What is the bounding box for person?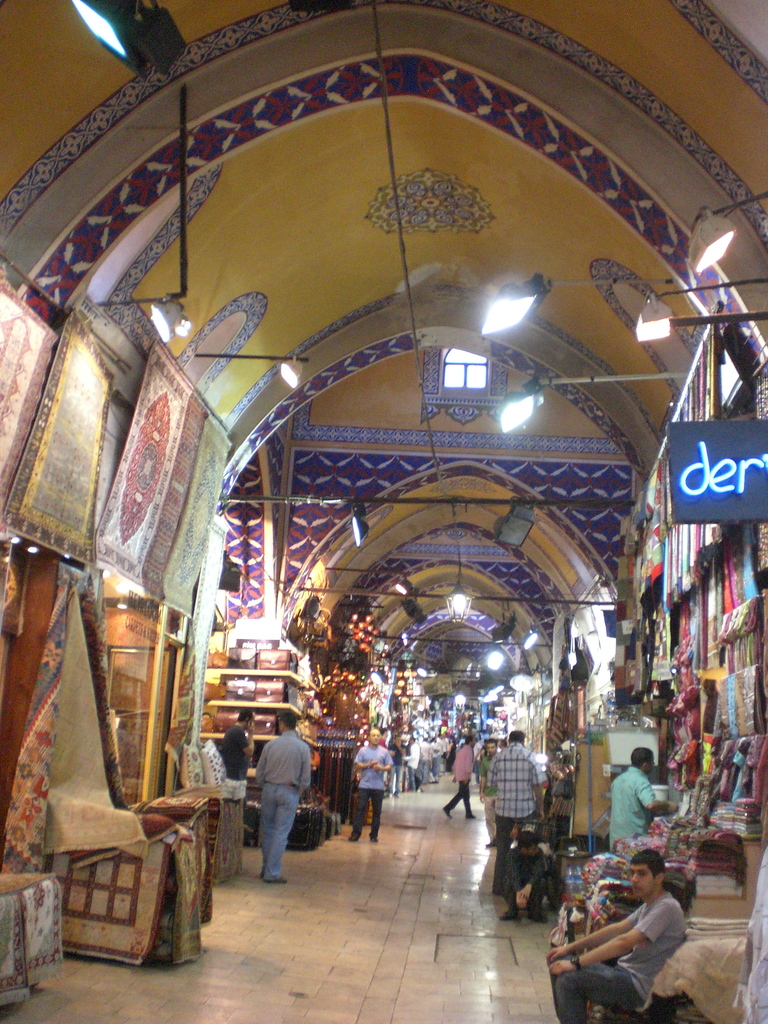
[left=343, top=718, right=404, bottom=842].
